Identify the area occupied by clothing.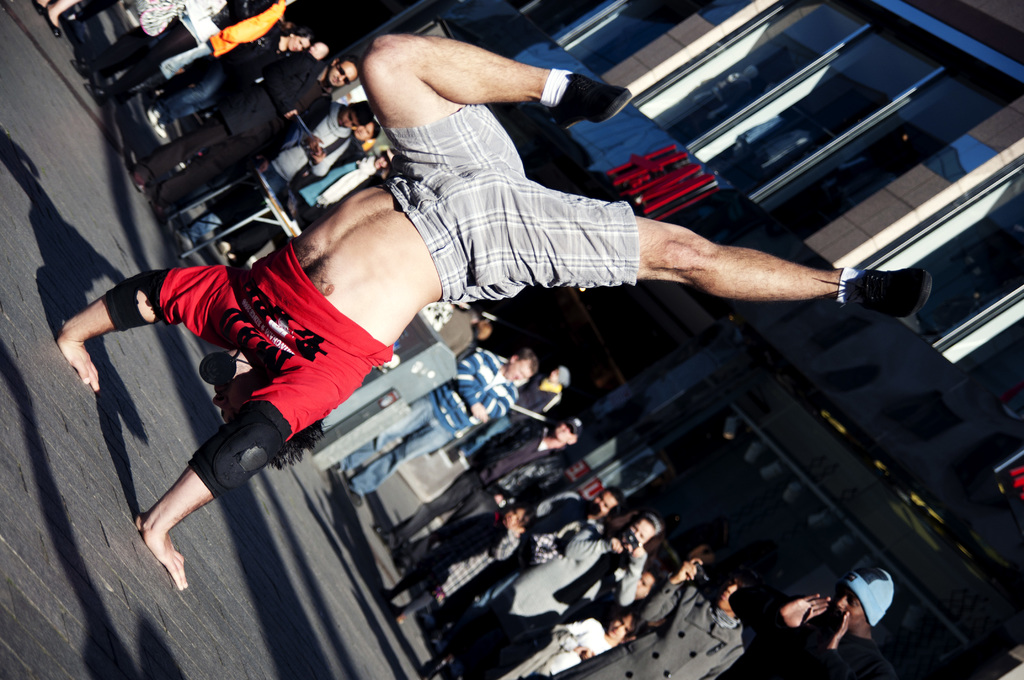
Area: [x1=136, y1=52, x2=333, y2=210].
